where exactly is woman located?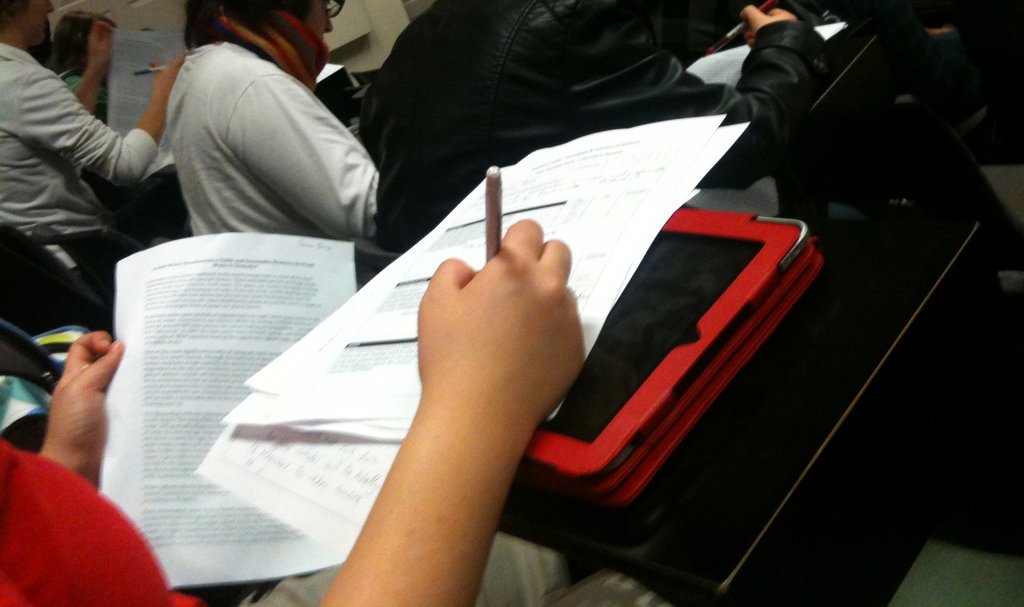
Its bounding box is region(170, 0, 381, 236).
